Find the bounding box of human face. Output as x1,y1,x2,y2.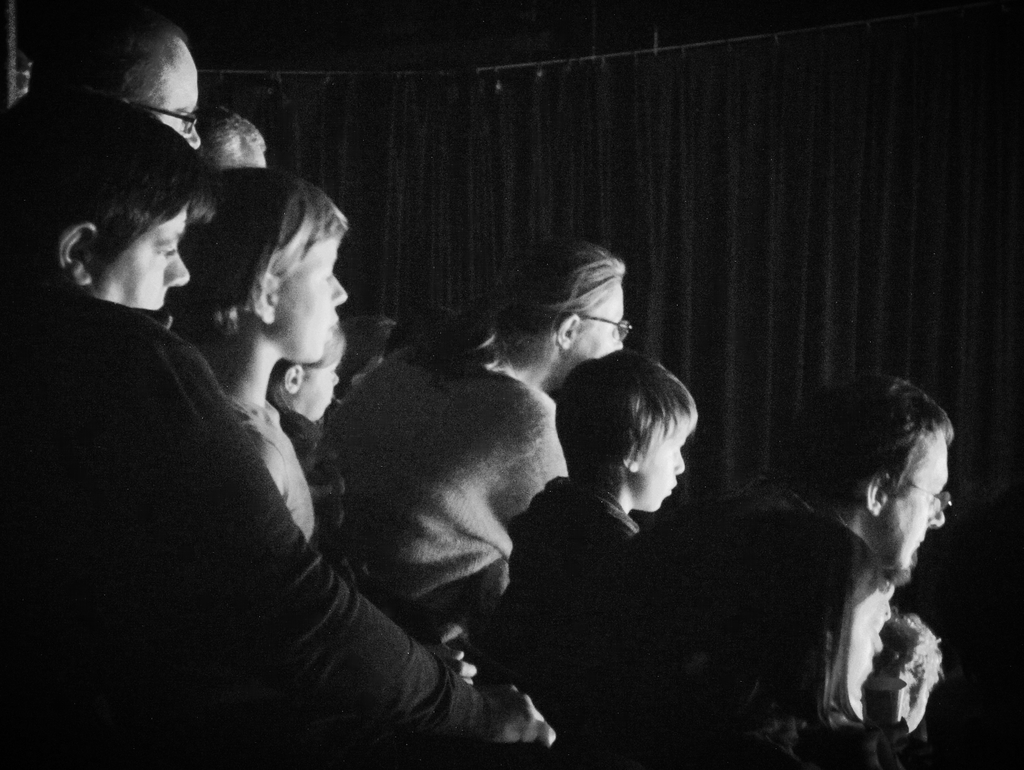
151,67,200,147.
